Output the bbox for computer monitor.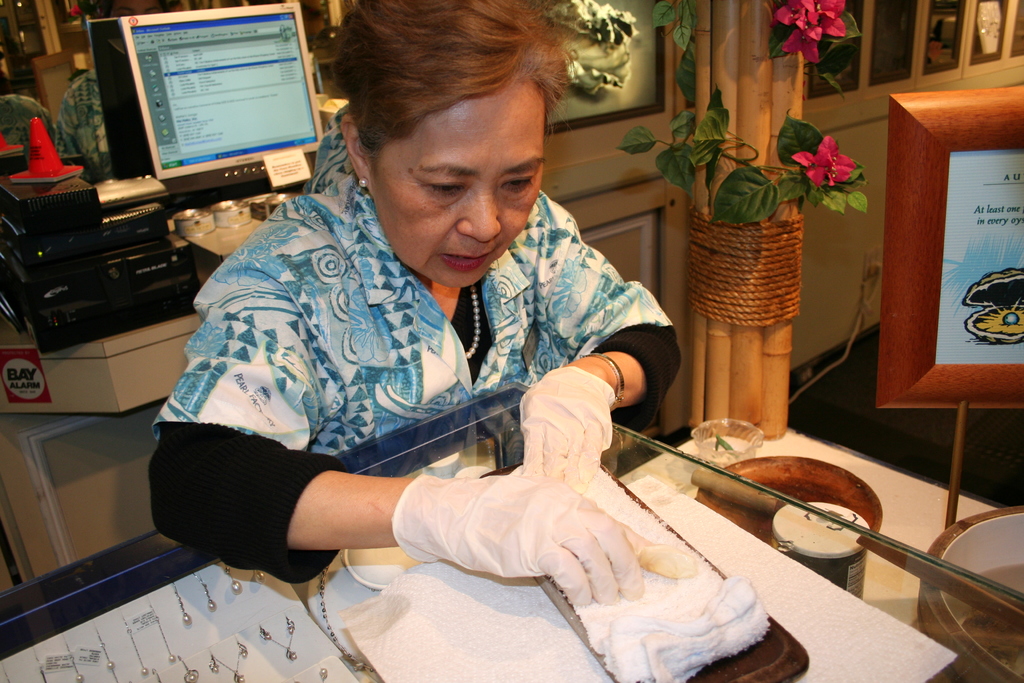
(x1=88, y1=4, x2=333, y2=197).
